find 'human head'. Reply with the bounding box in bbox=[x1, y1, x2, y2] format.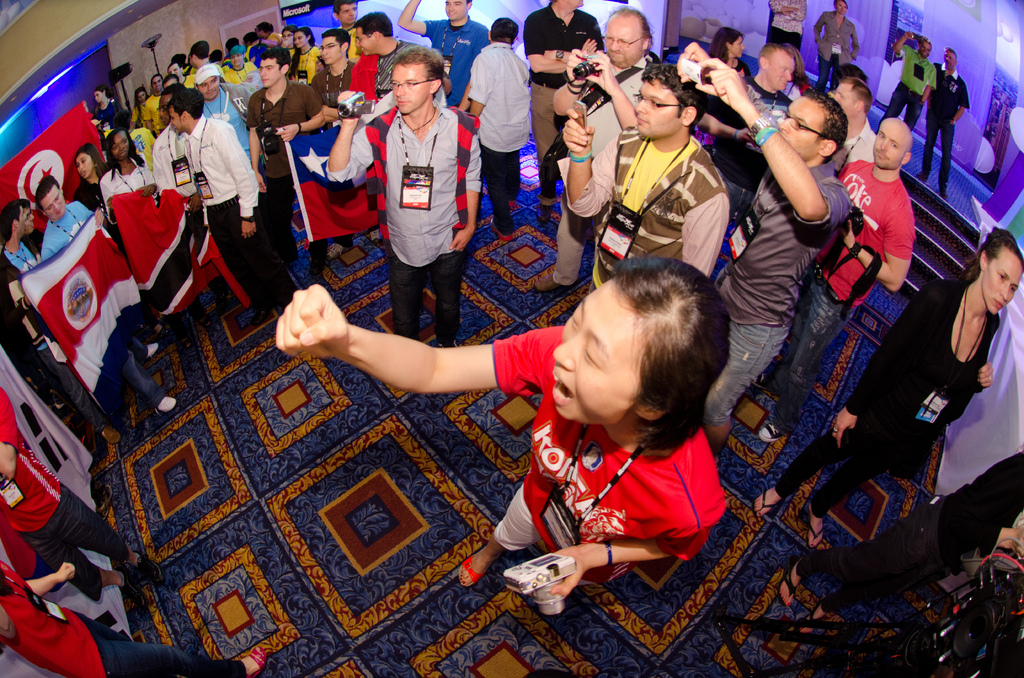
bbox=[190, 39, 209, 65].
